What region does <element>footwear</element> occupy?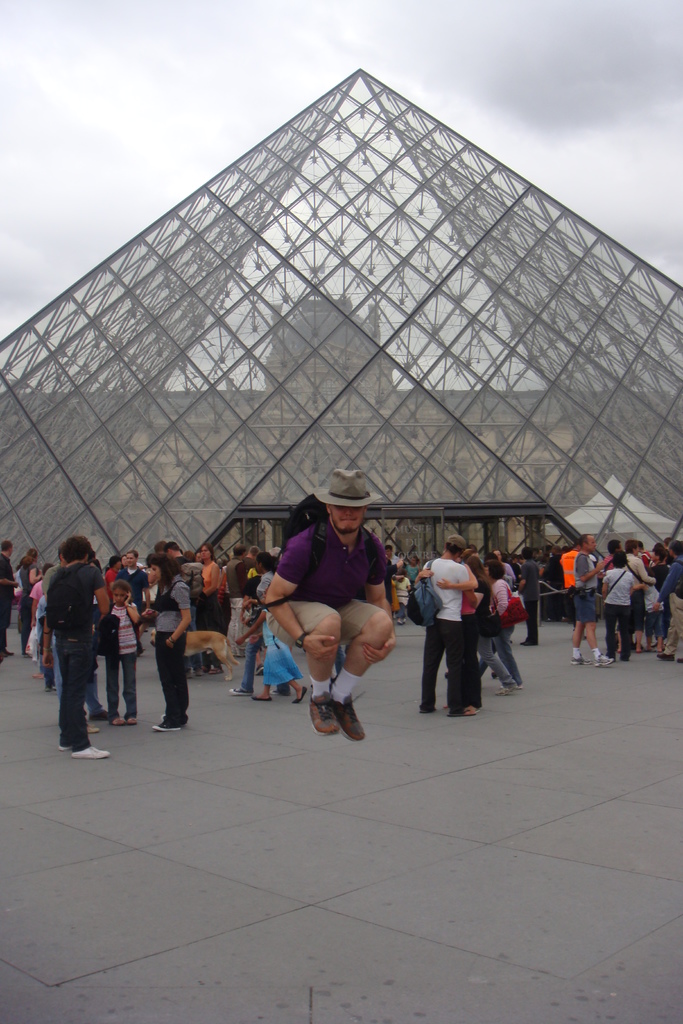
bbox=(633, 636, 640, 648).
